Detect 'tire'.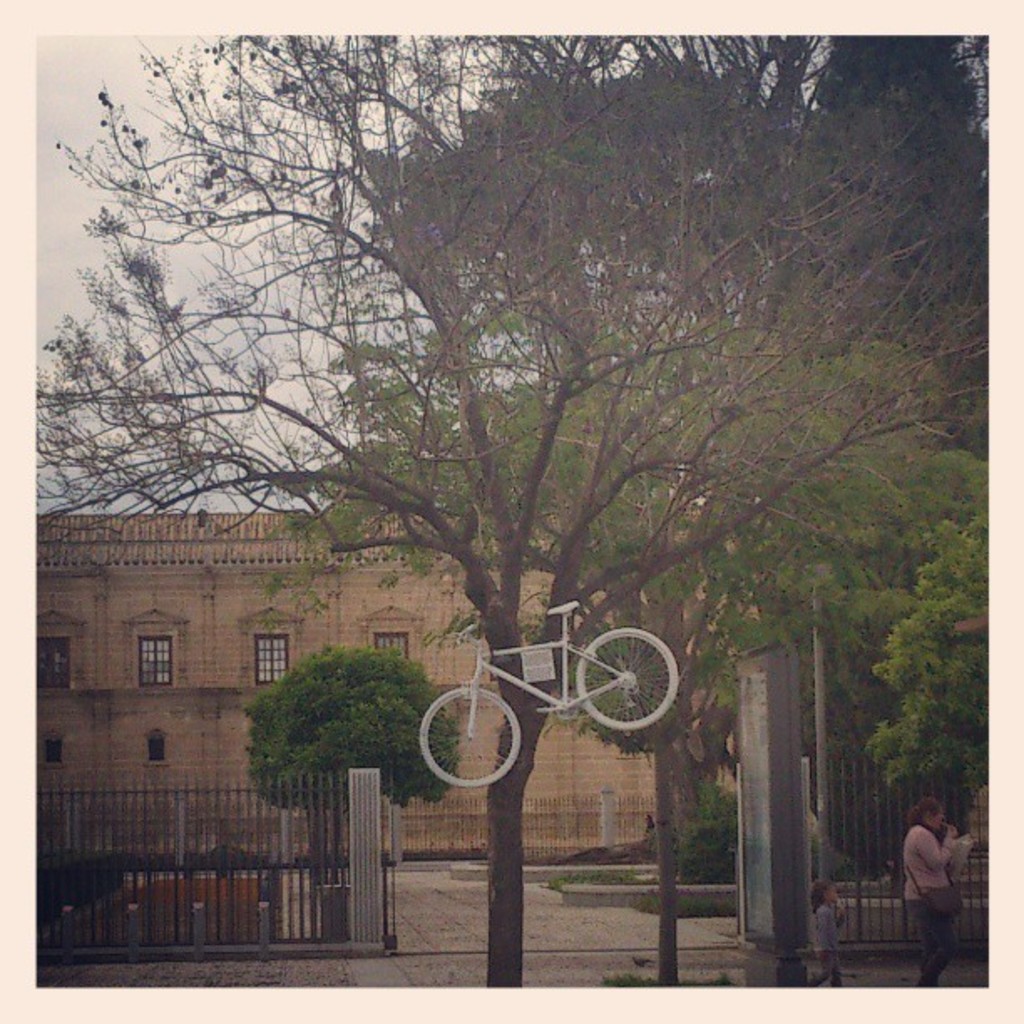
Detected at l=574, t=624, r=698, b=730.
